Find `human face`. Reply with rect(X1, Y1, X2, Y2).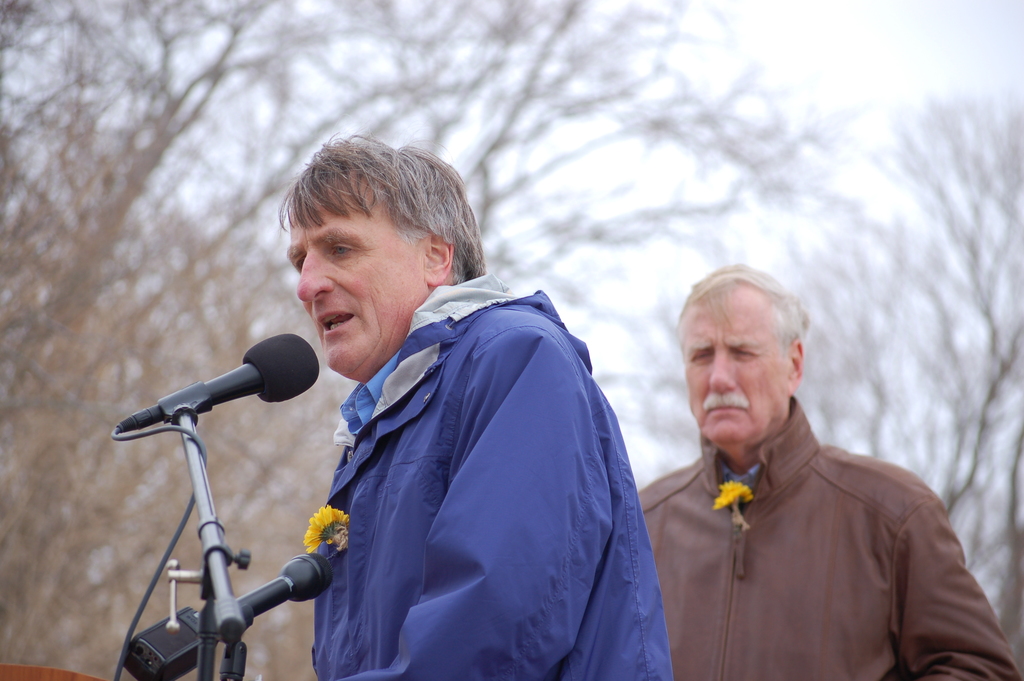
rect(680, 286, 791, 447).
